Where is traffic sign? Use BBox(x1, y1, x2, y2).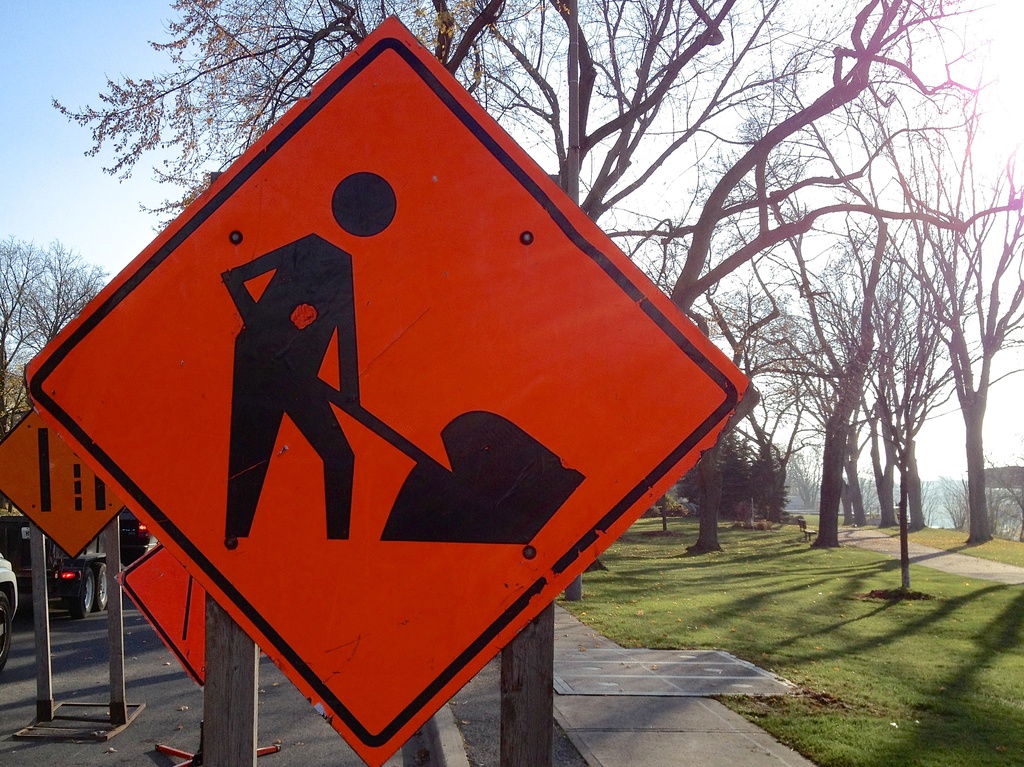
BBox(119, 542, 206, 681).
